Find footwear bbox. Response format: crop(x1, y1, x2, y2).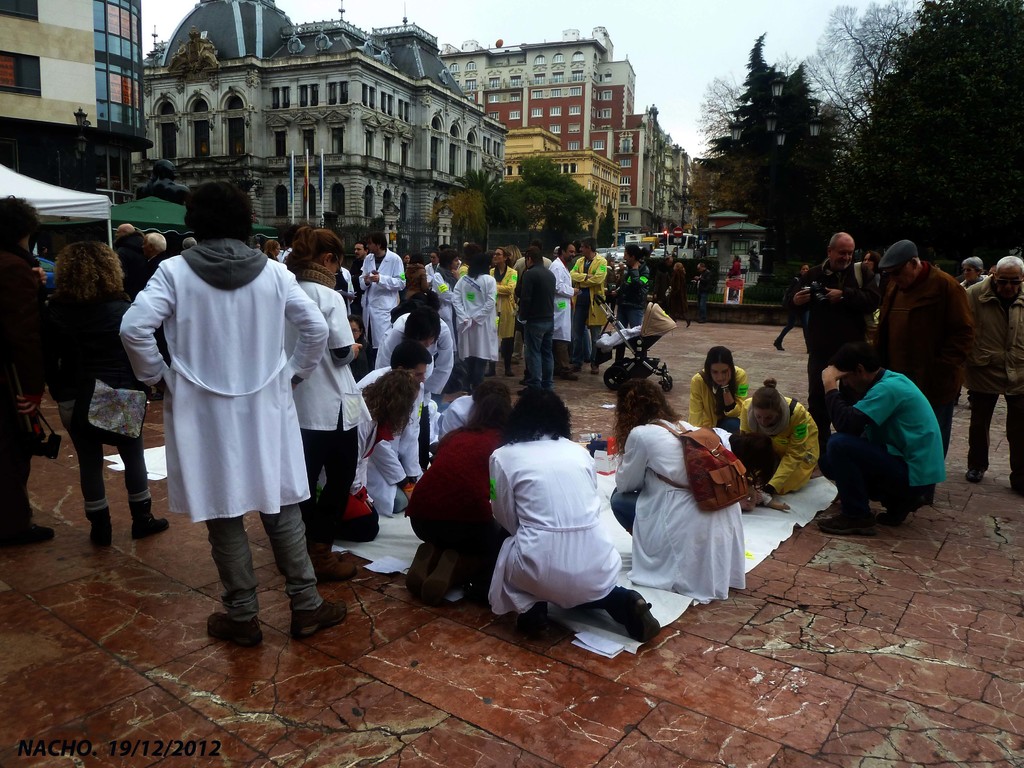
crop(487, 362, 495, 376).
